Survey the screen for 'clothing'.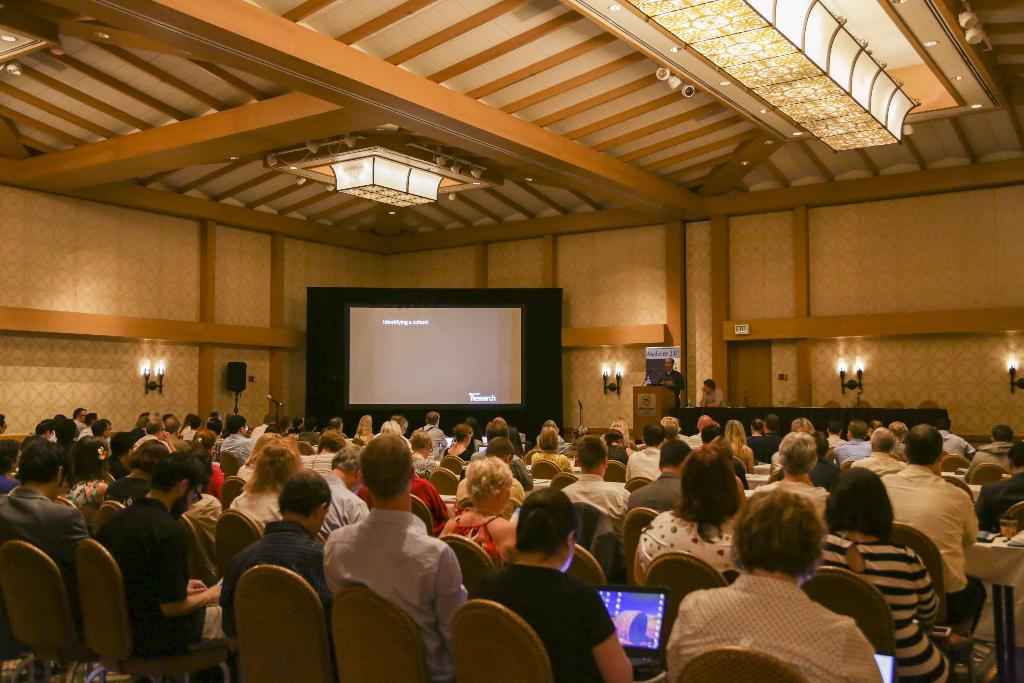
Survey found: 887, 463, 987, 638.
